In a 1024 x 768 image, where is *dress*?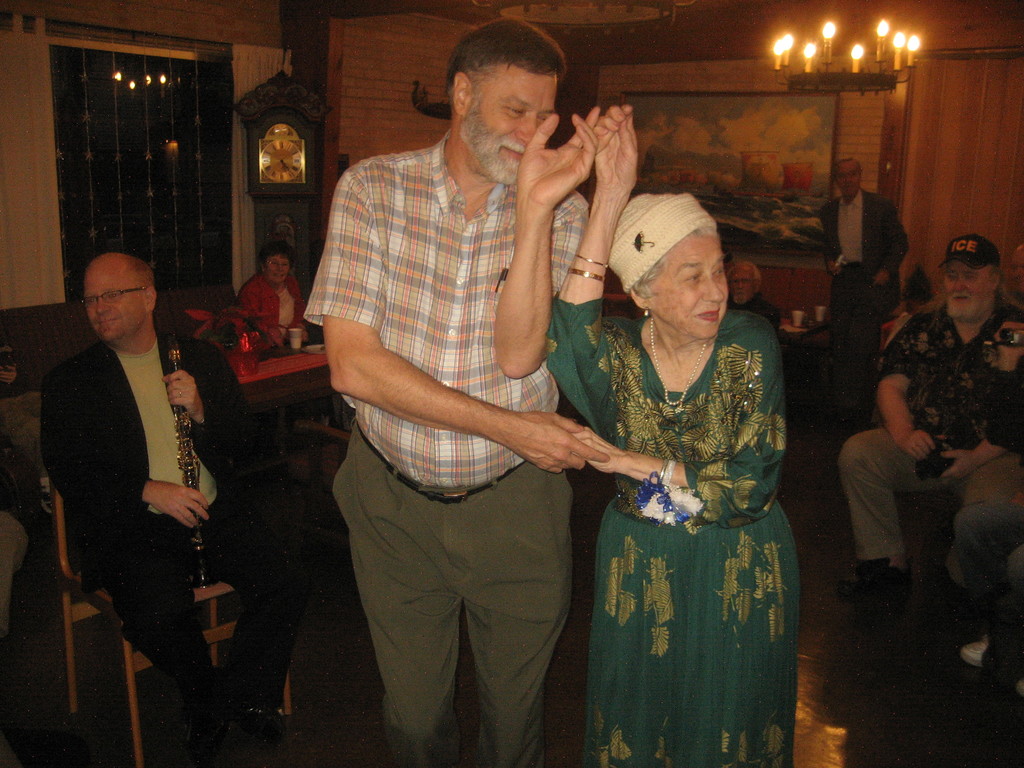
locate(545, 297, 801, 767).
